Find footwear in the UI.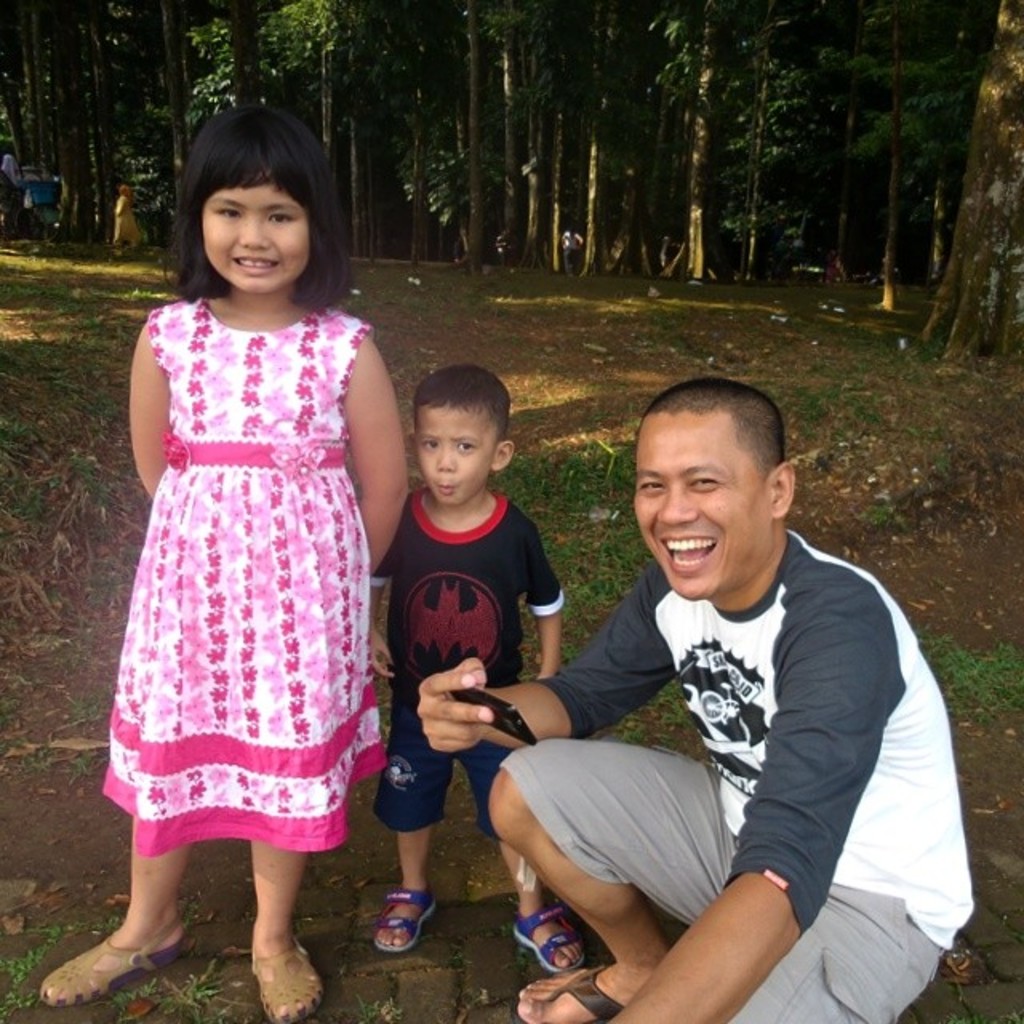
UI element at 50 941 186 1000.
